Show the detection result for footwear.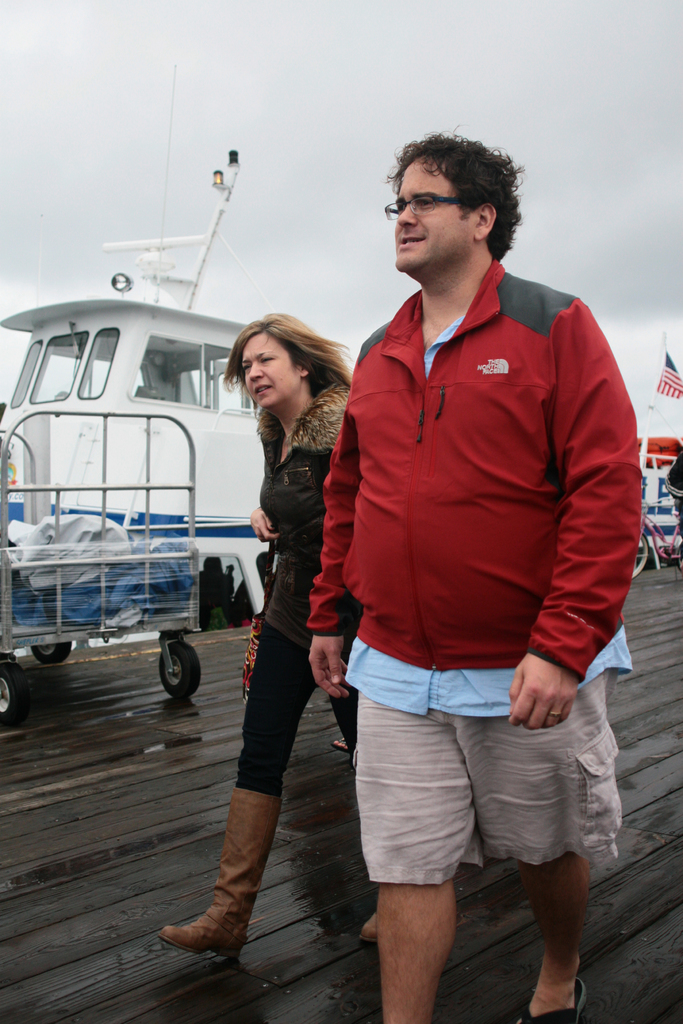
[334, 737, 348, 753].
